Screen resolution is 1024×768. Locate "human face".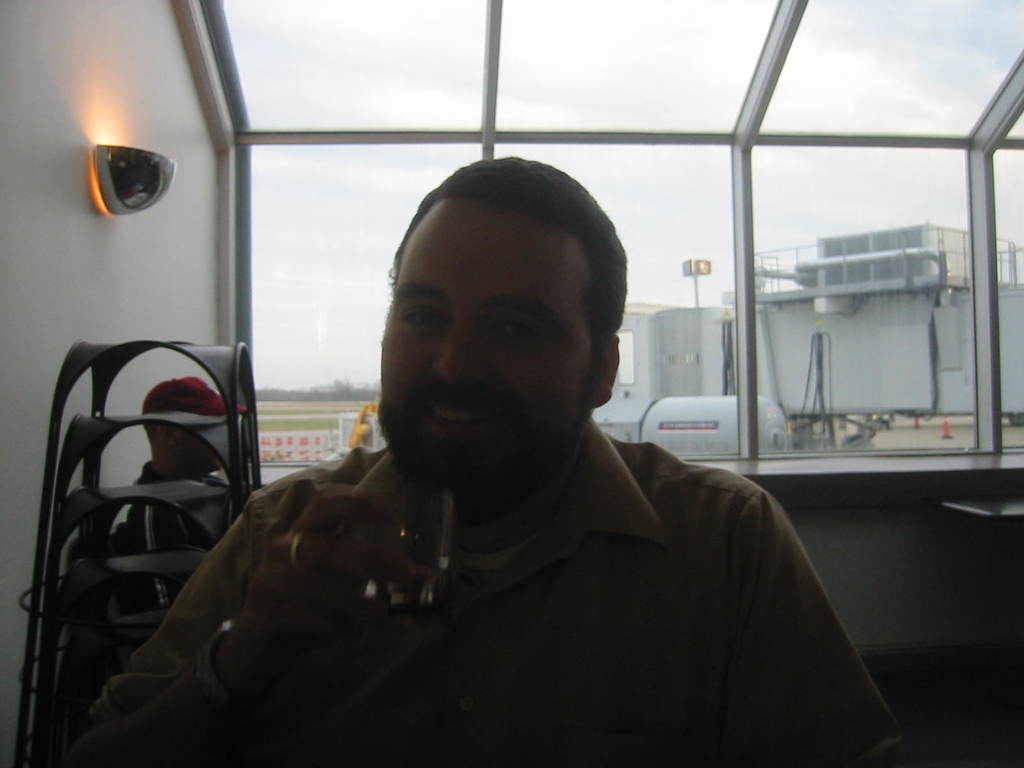
rect(381, 198, 605, 480).
